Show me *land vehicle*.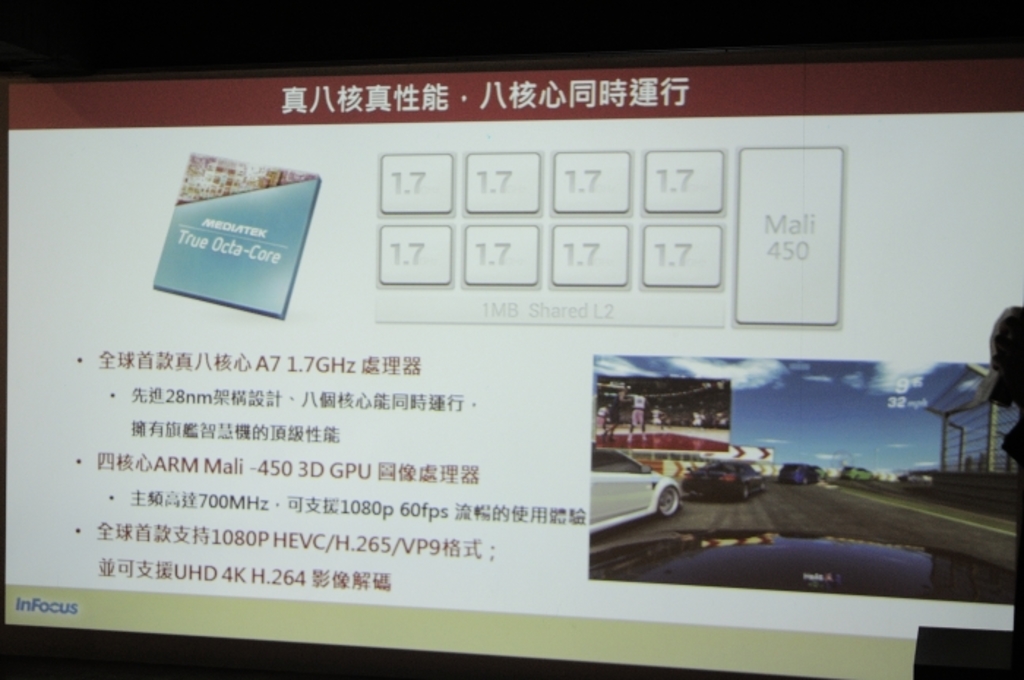
*land vehicle* is here: detection(774, 459, 822, 490).
